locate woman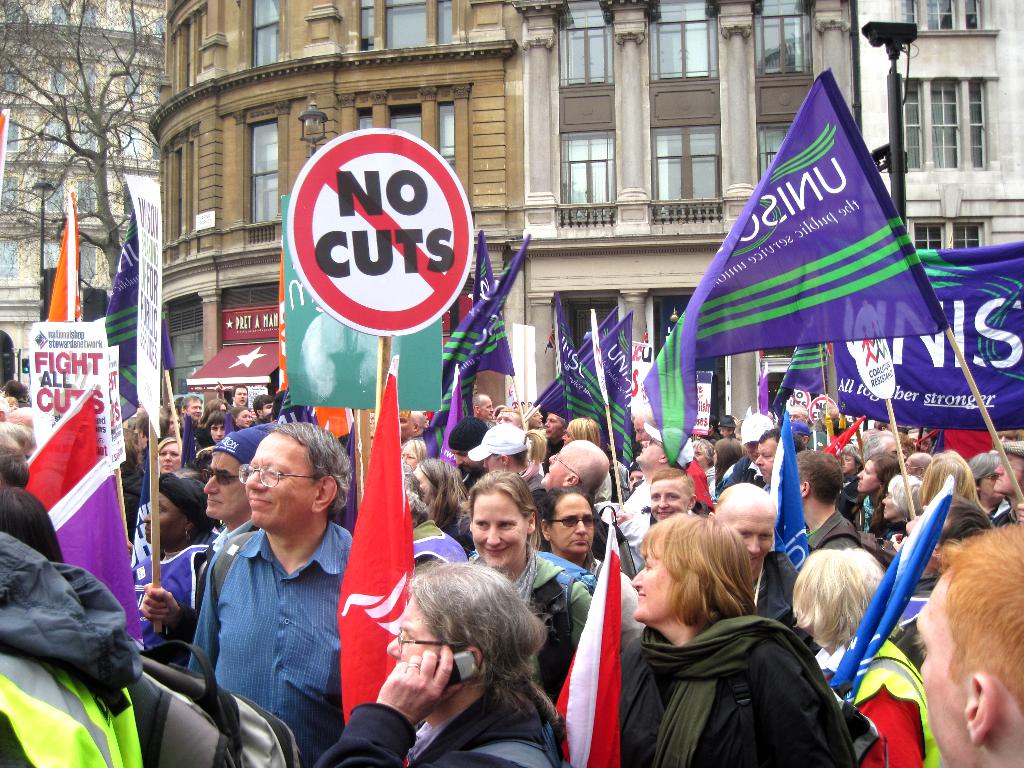
(605, 507, 847, 764)
